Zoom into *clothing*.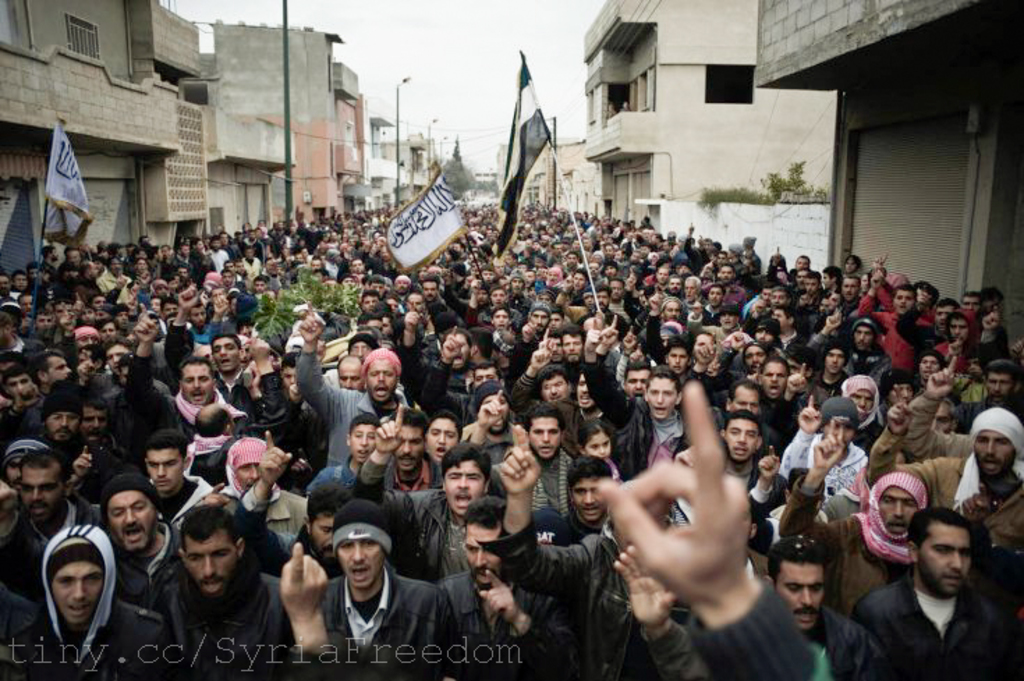
Zoom target: bbox(634, 625, 711, 680).
